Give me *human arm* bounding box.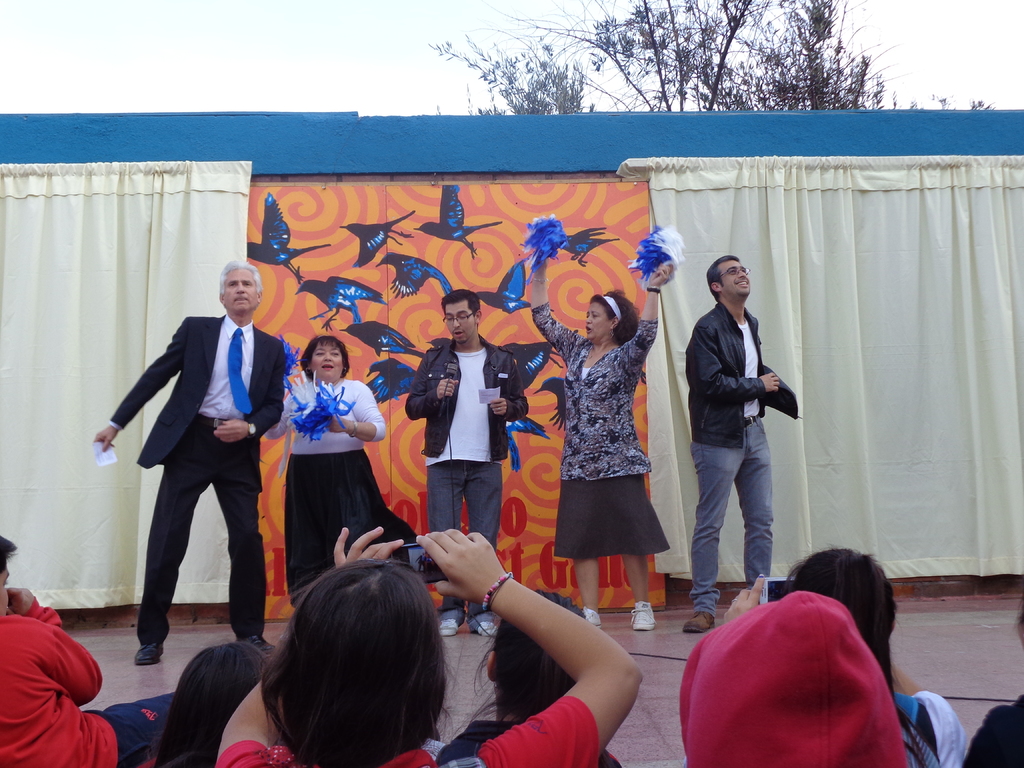
[723, 569, 769, 627].
